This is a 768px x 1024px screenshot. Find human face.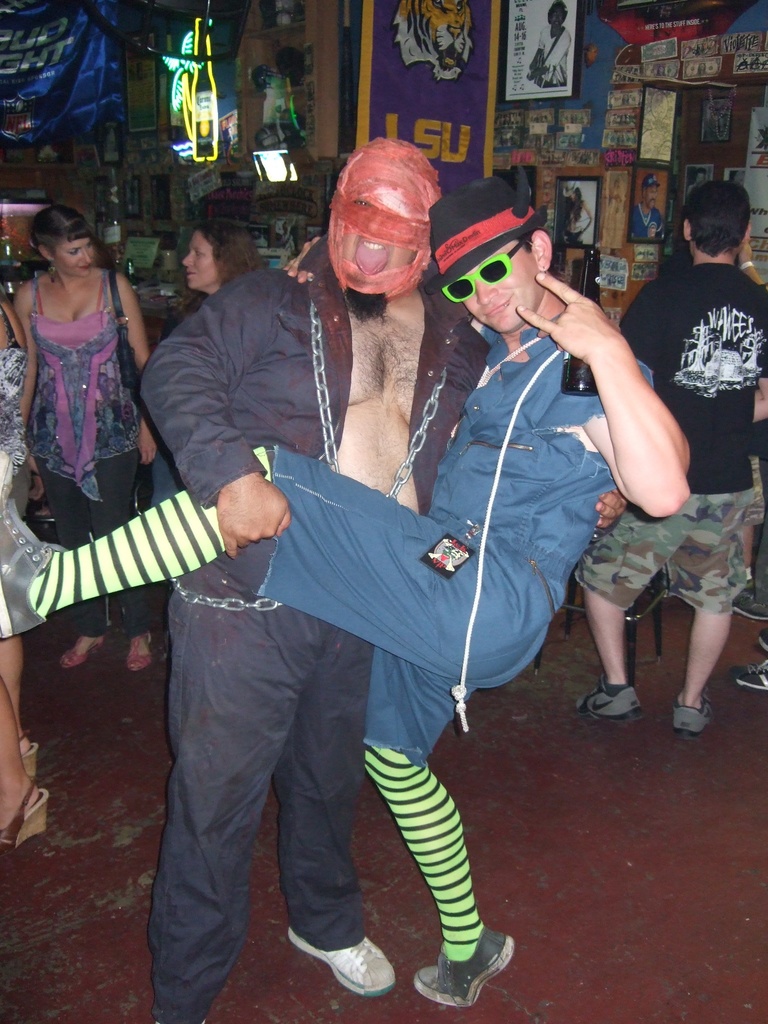
Bounding box: [left=460, top=243, right=540, bottom=335].
